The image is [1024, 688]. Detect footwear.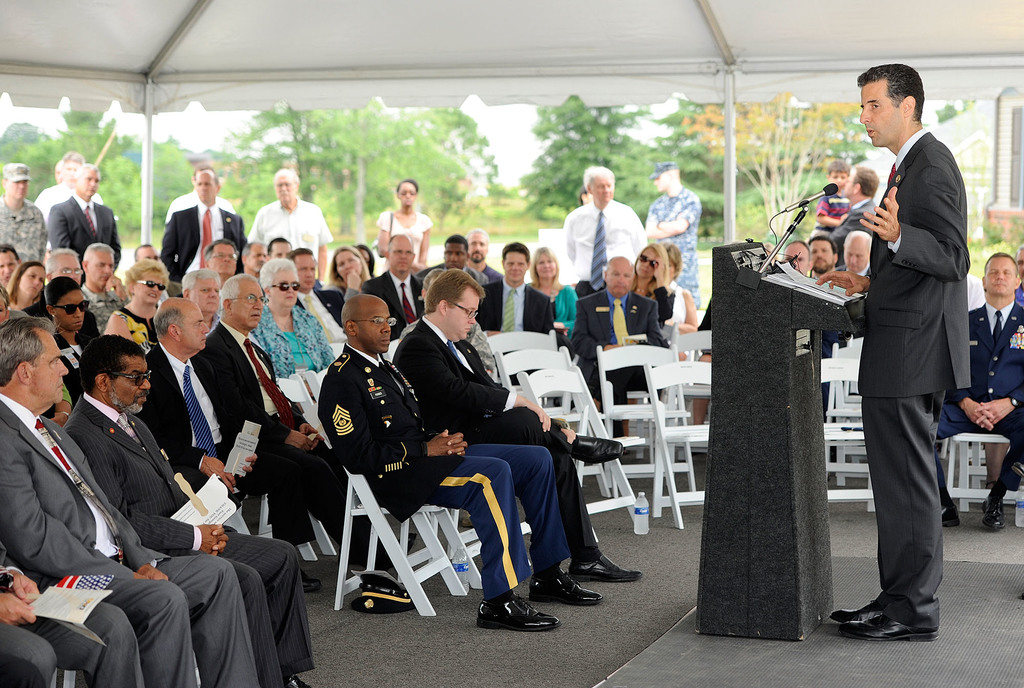
Detection: (left=833, top=601, right=879, bottom=625).
